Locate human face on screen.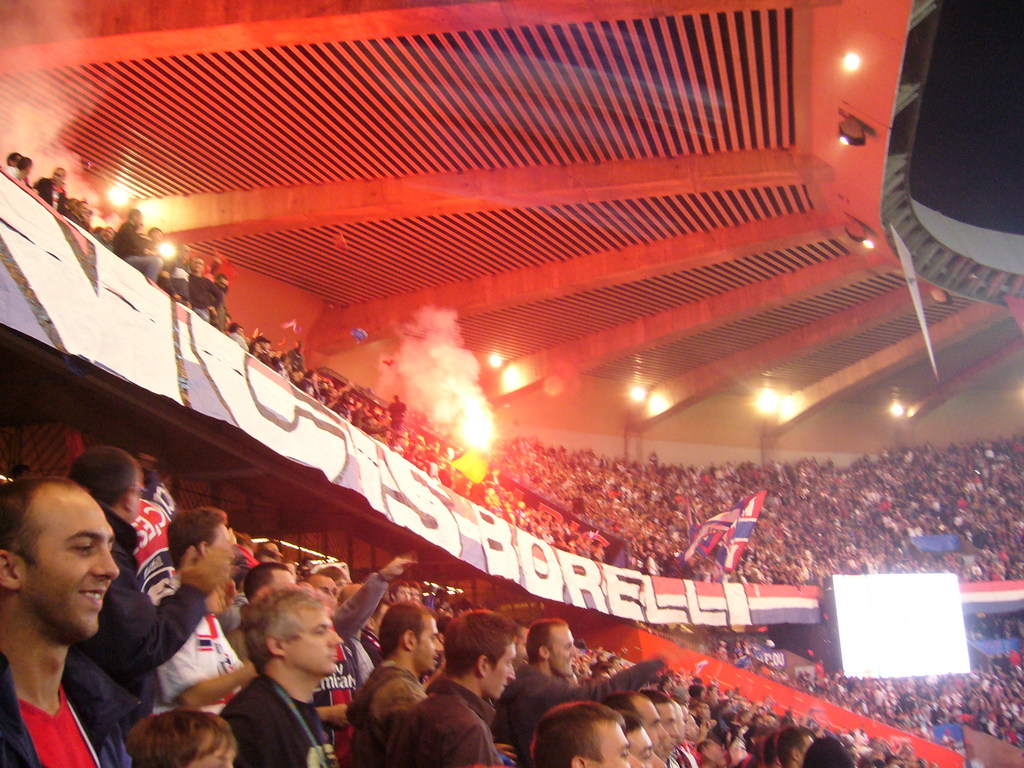
On screen at (552,630,579,687).
